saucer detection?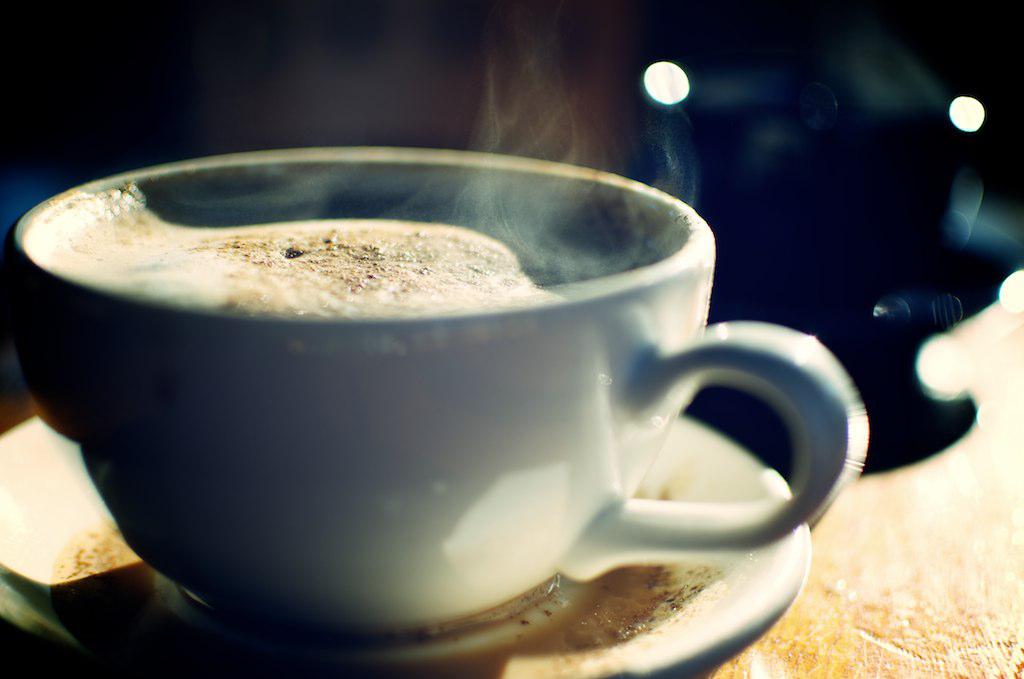
box(0, 415, 812, 678)
